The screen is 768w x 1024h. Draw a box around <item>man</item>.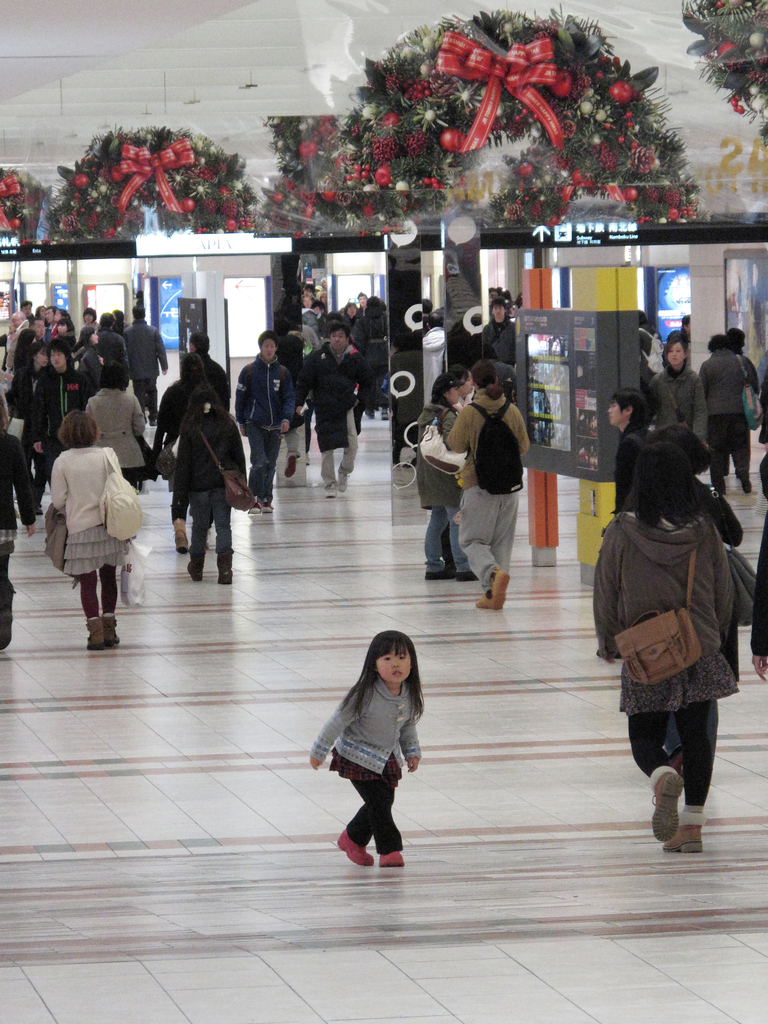
(592,380,659,628).
